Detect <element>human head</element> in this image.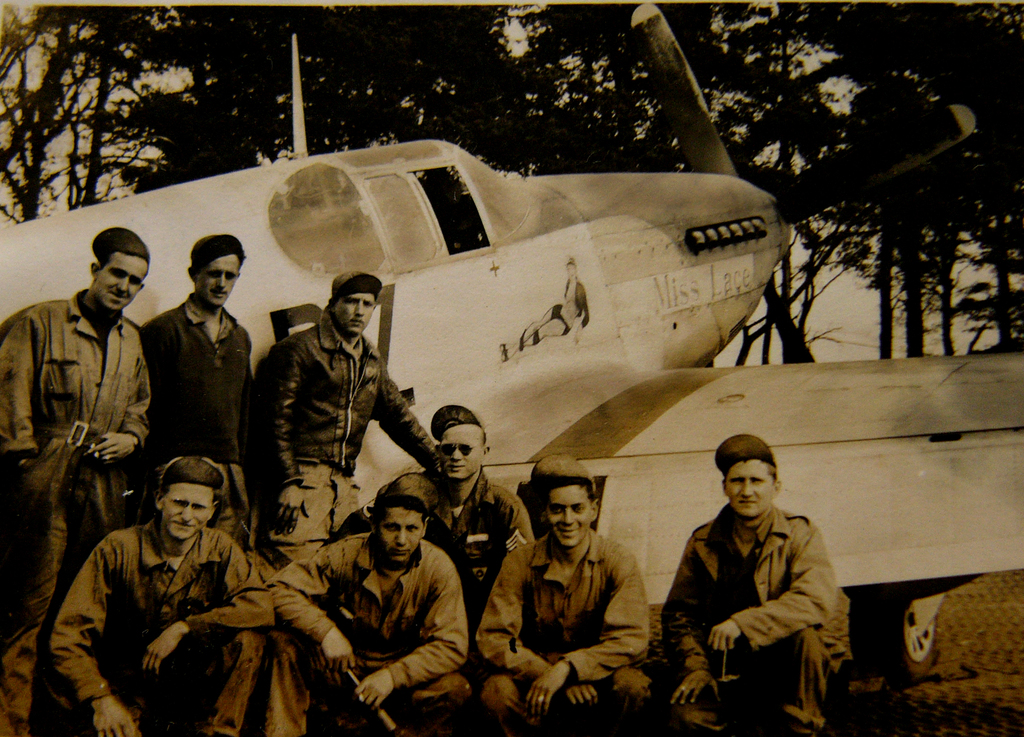
Detection: 157:457:220:541.
